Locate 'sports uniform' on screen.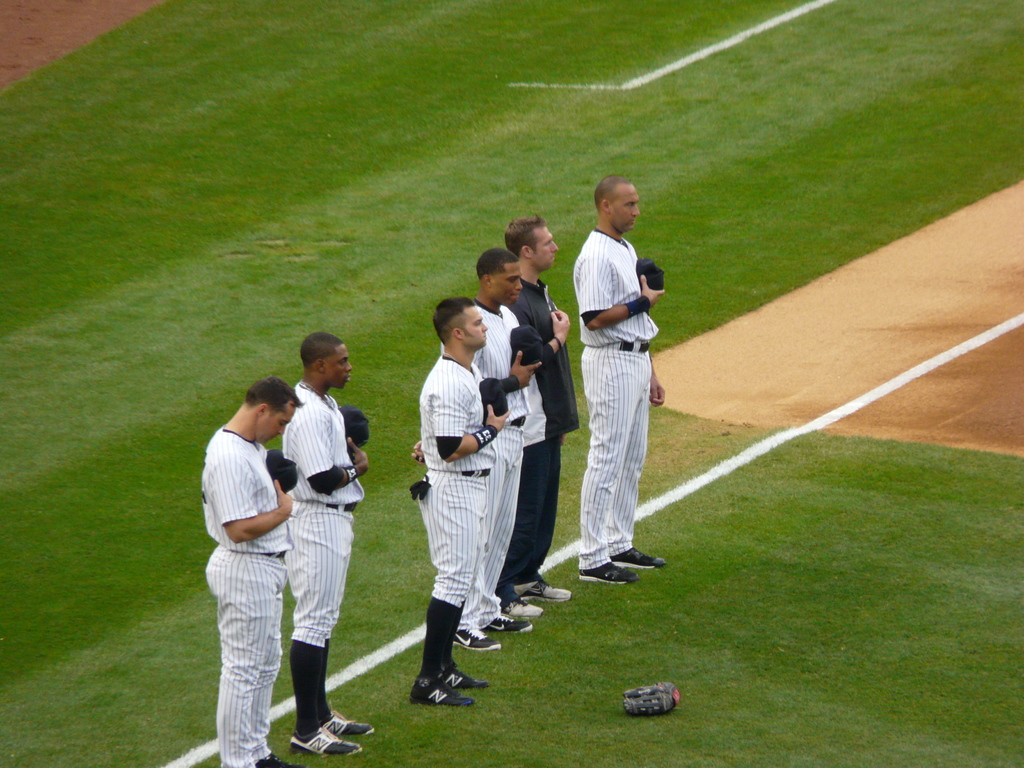
On screen at <box>512,284,595,579</box>.
